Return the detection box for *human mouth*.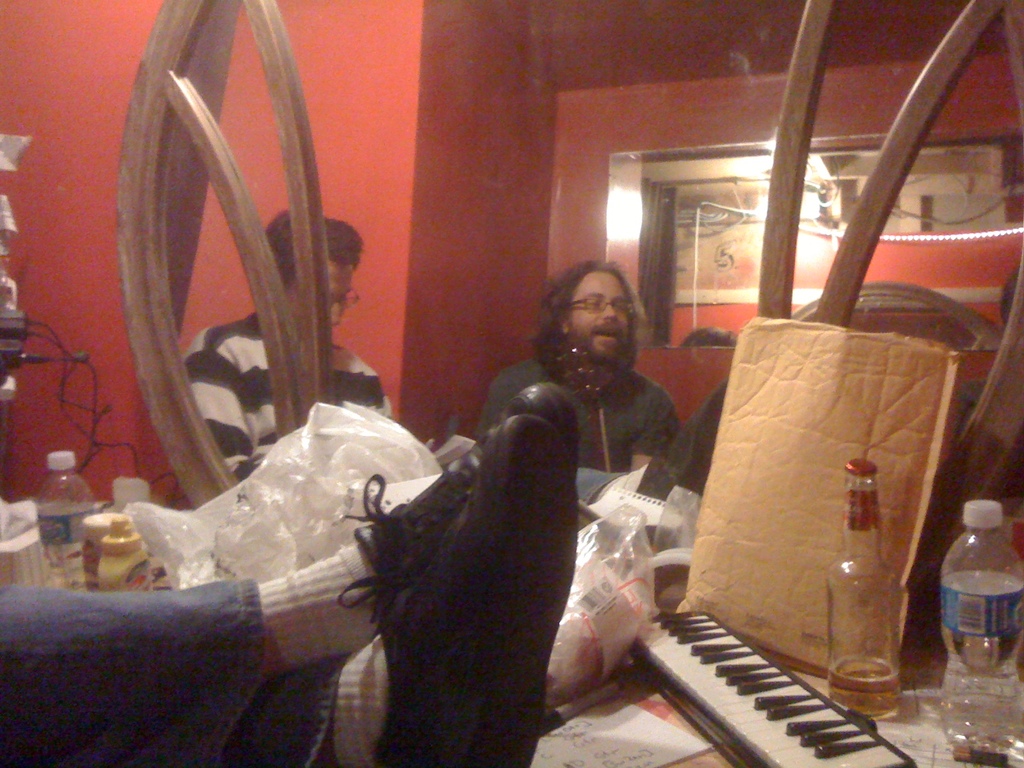
(x1=588, y1=323, x2=625, y2=344).
